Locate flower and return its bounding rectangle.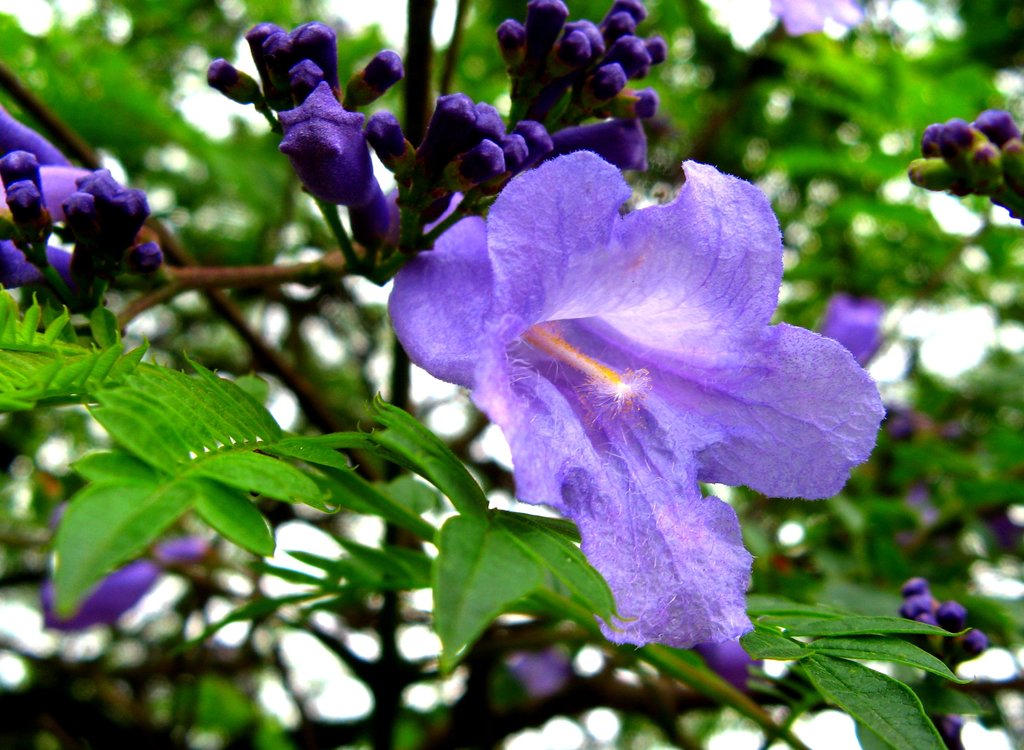
bbox=[398, 131, 879, 656].
